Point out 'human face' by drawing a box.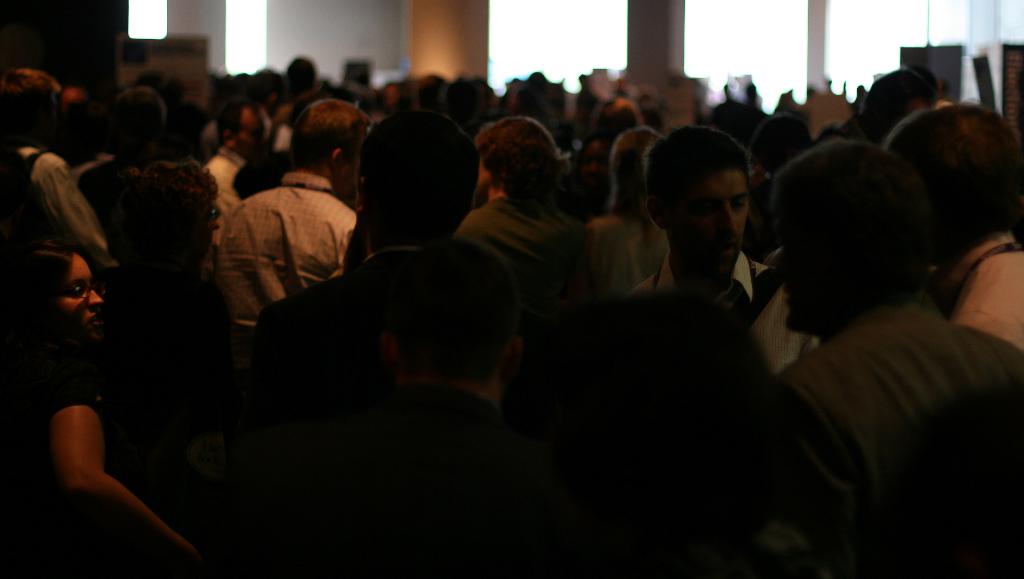
box=[582, 139, 611, 188].
